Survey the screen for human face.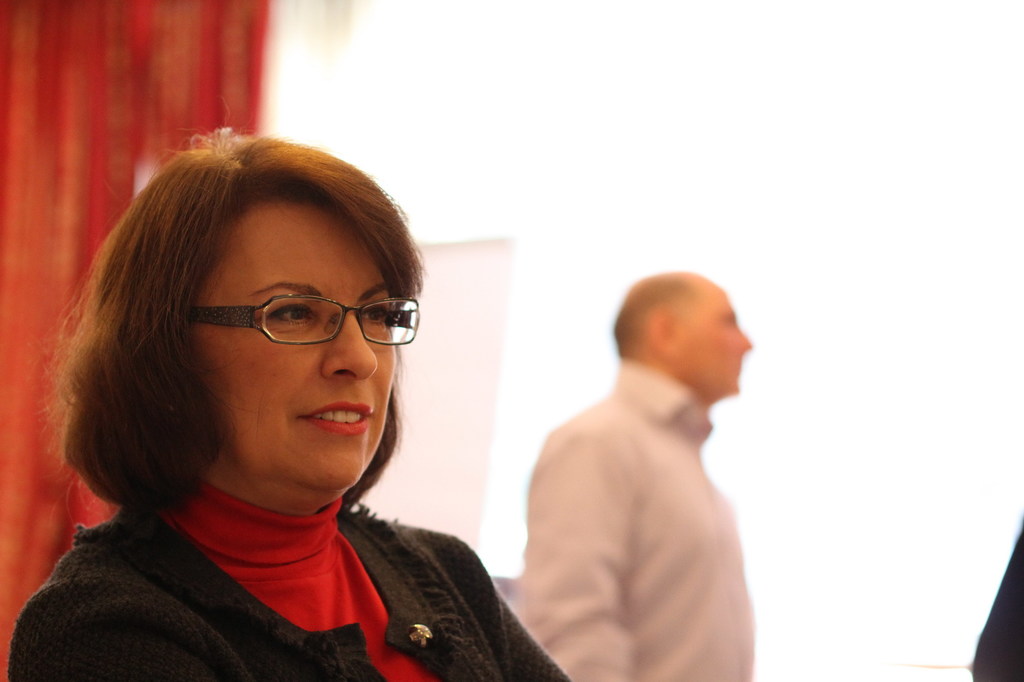
Survey found: crop(194, 195, 396, 493).
